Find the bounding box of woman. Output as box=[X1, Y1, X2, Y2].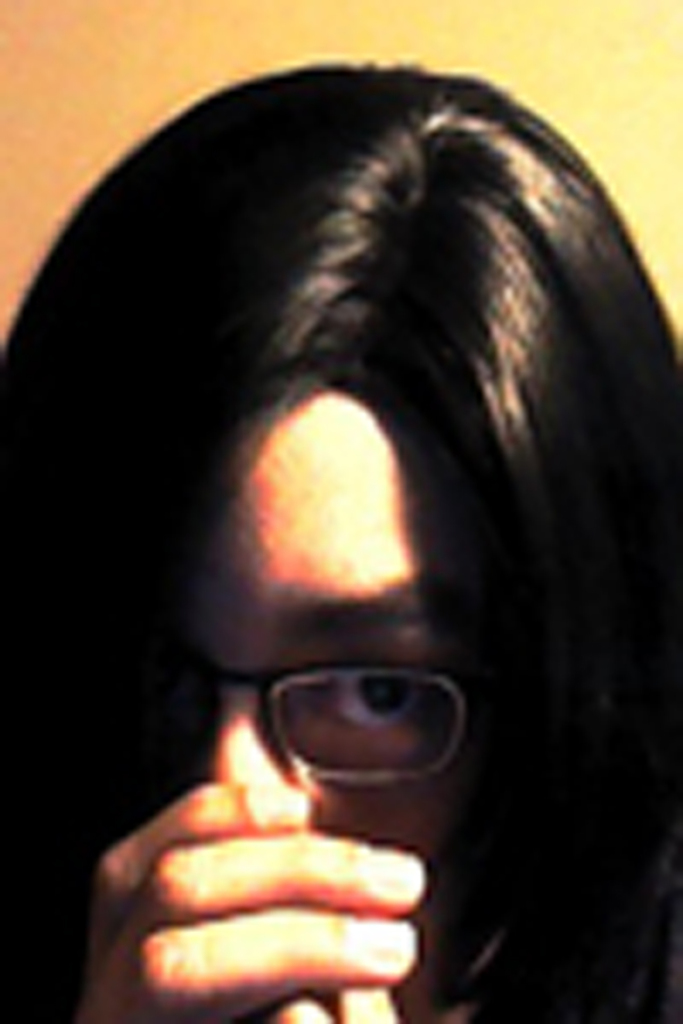
box=[55, 67, 653, 1016].
